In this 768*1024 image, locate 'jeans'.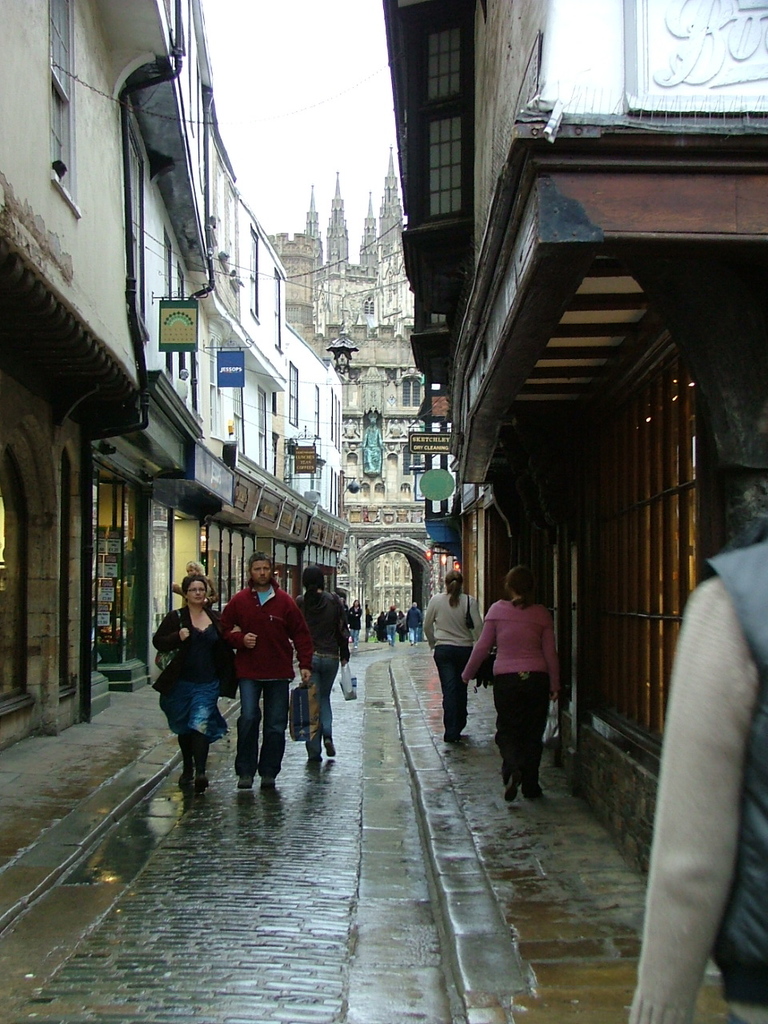
Bounding box: 233:676:294:774.
